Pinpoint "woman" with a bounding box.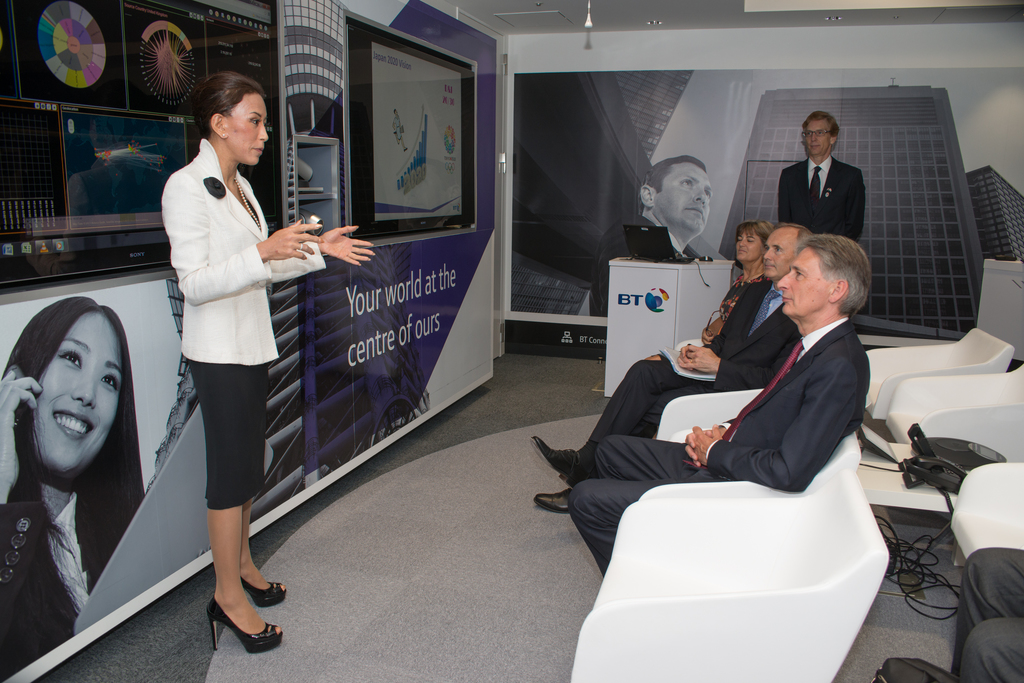
0 298 146 682.
